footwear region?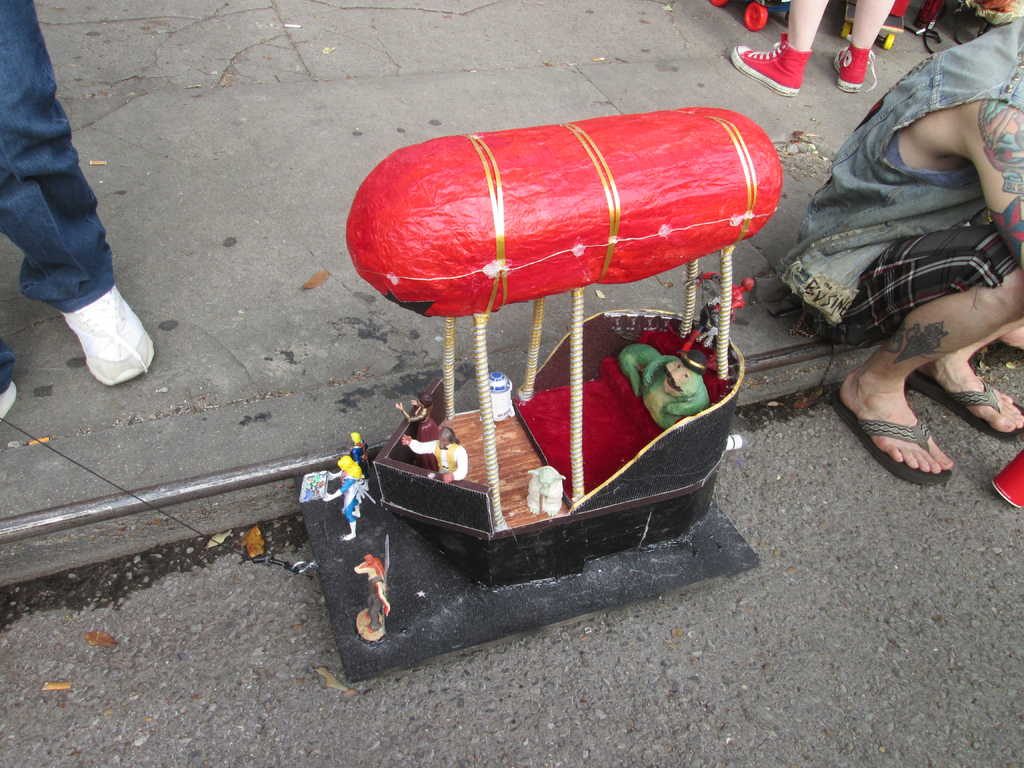
0:383:17:417
